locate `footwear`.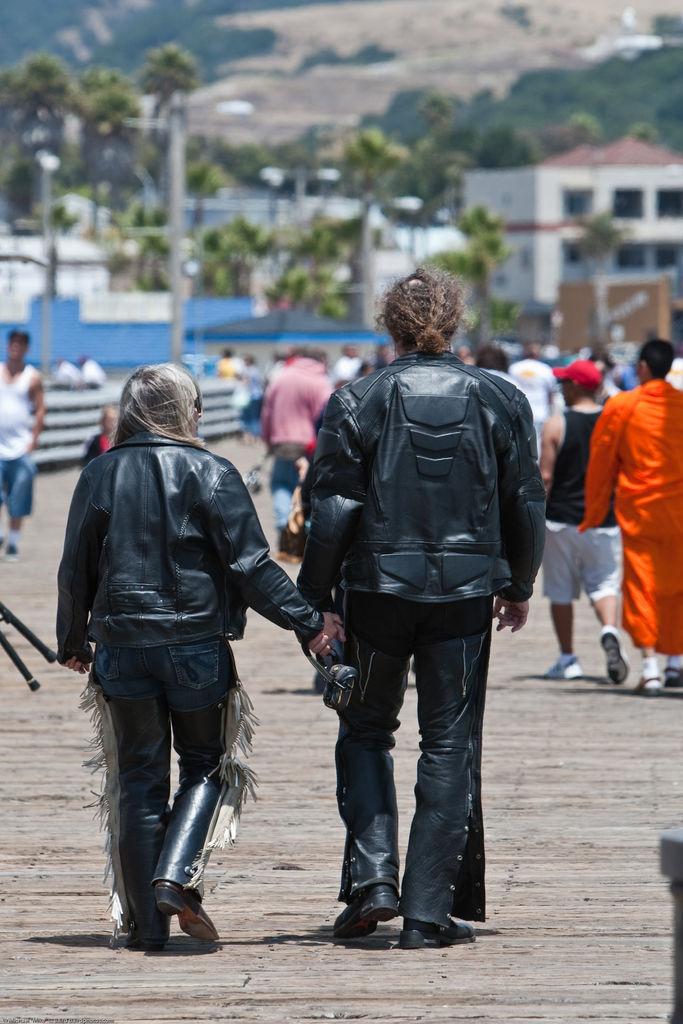
Bounding box: pyautogui.locateOnScreen(630, 668, 665, 701).
